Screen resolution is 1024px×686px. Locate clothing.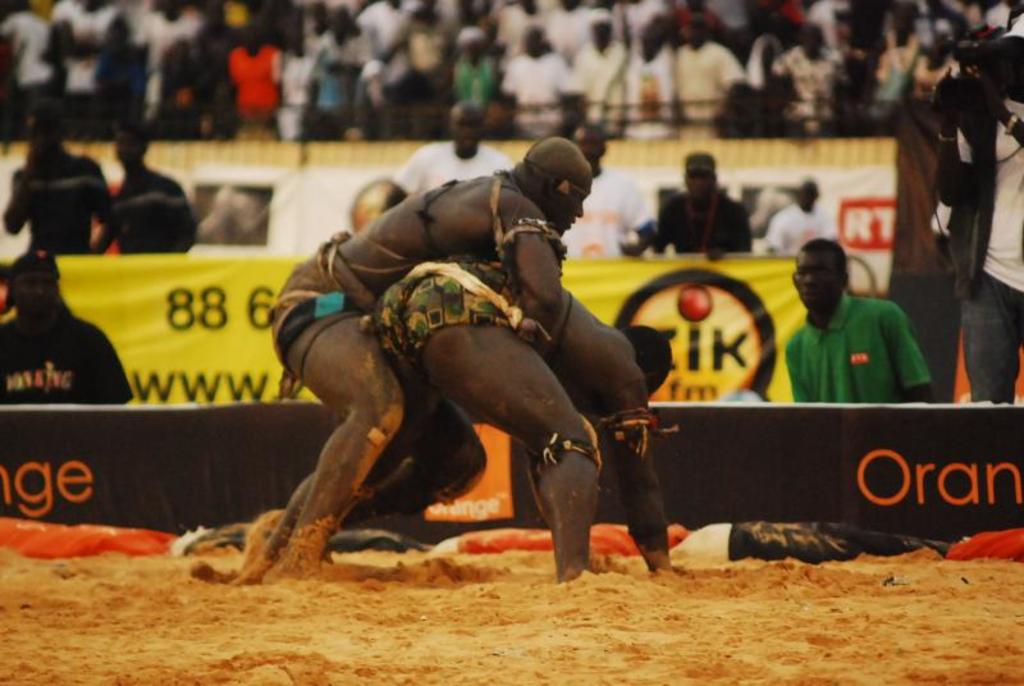
<region>8, 151, 115, 257</region>.
